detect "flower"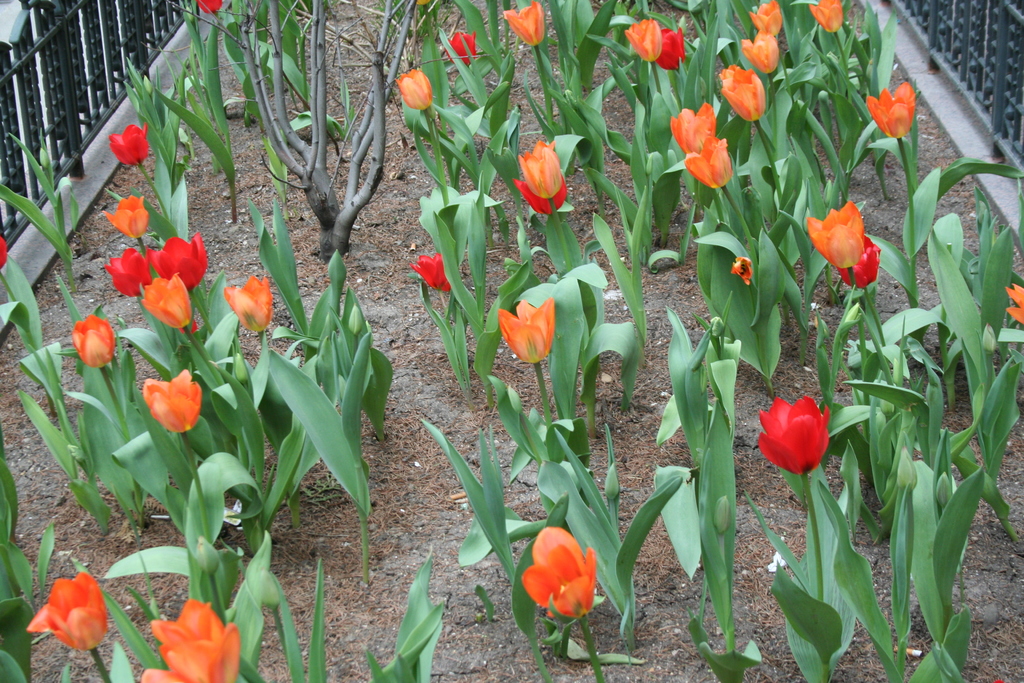
locate(391, 68, 437, 111)
